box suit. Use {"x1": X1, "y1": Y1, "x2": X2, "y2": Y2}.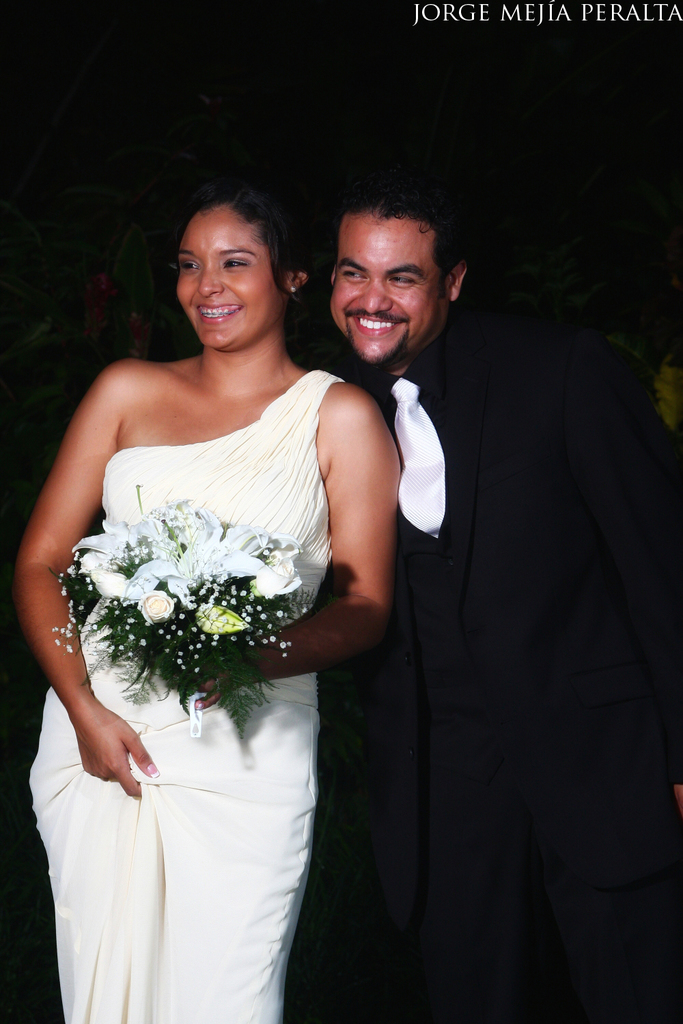
{"x1": 330, "y1": 231, "x2": 626, "y2": 893}.
